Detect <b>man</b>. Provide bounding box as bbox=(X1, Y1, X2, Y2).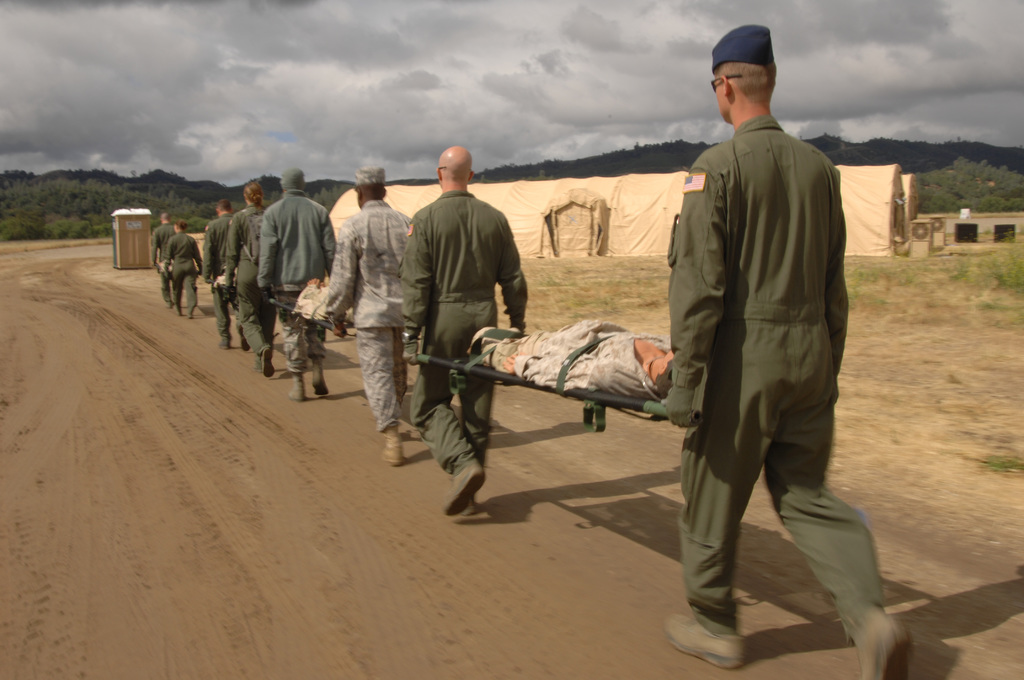
bbox=(401, 147, 531, 519).
